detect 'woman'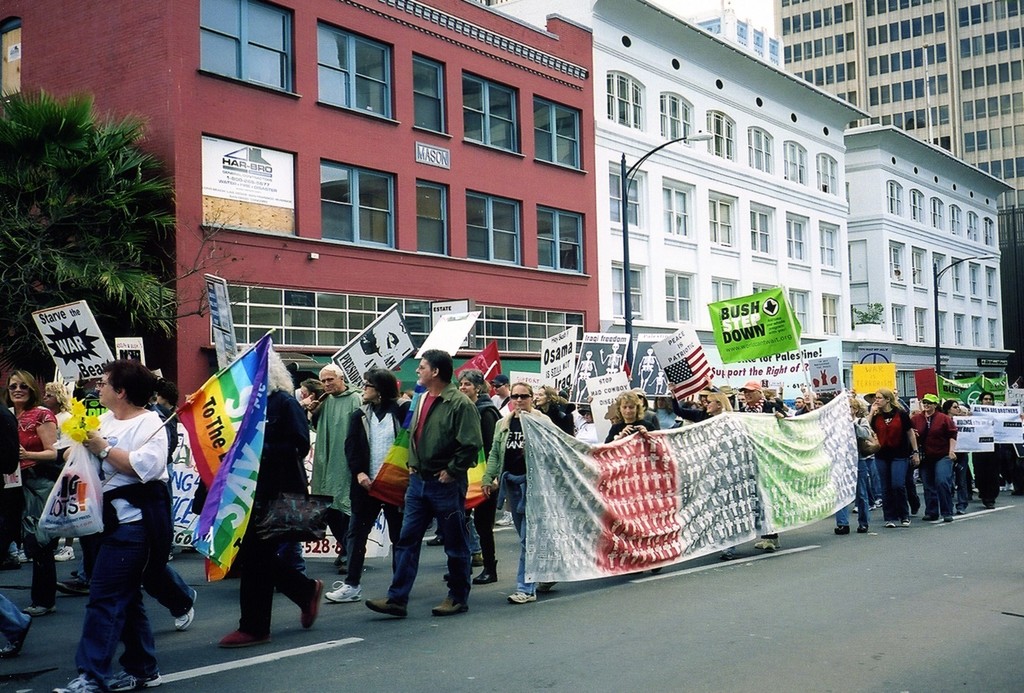
698:388:733:420
